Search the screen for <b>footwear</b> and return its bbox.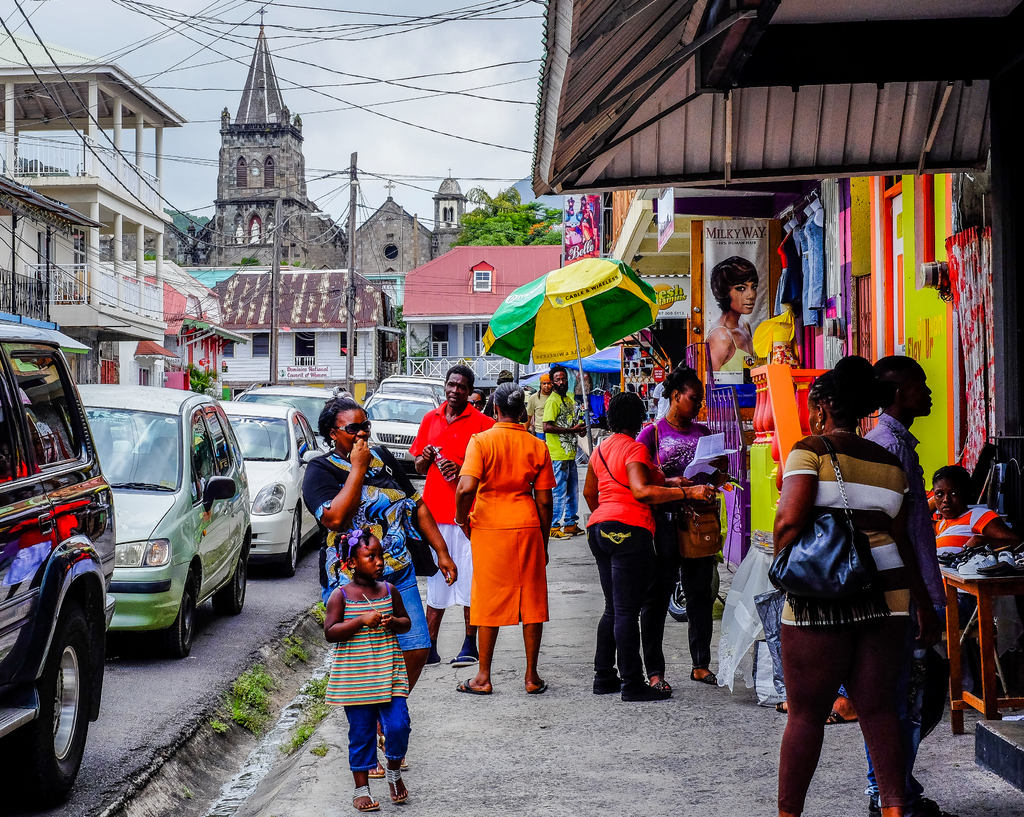
Found: 366,761,382,782.
